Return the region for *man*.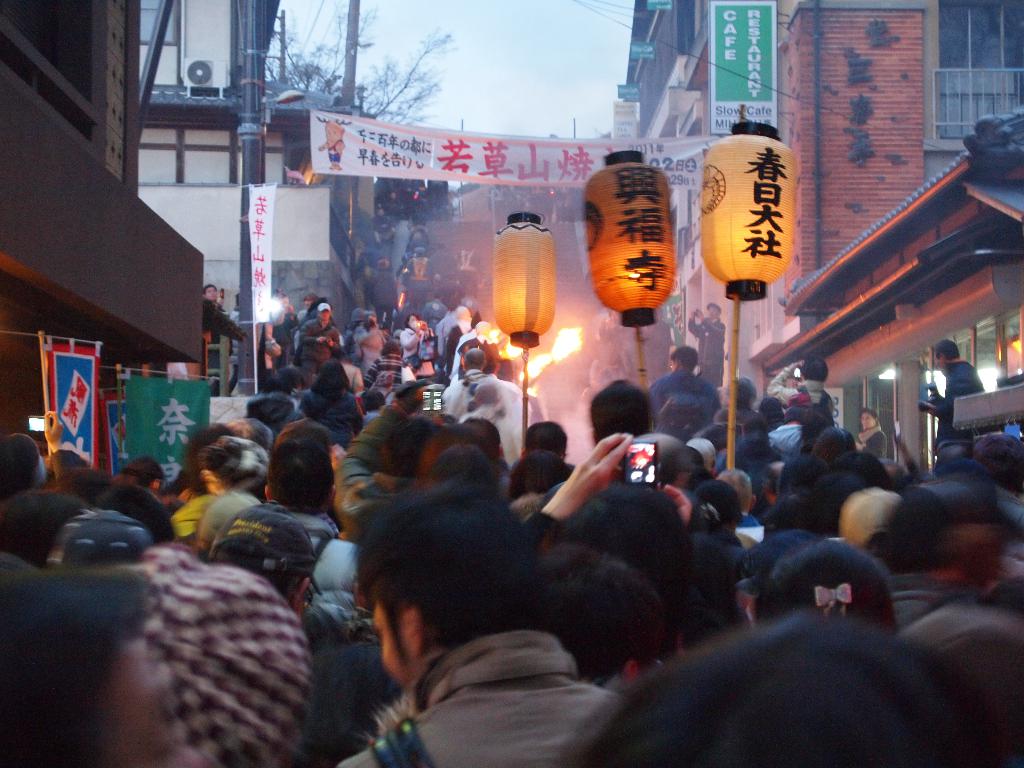
region(917, 338, 985, 451).
